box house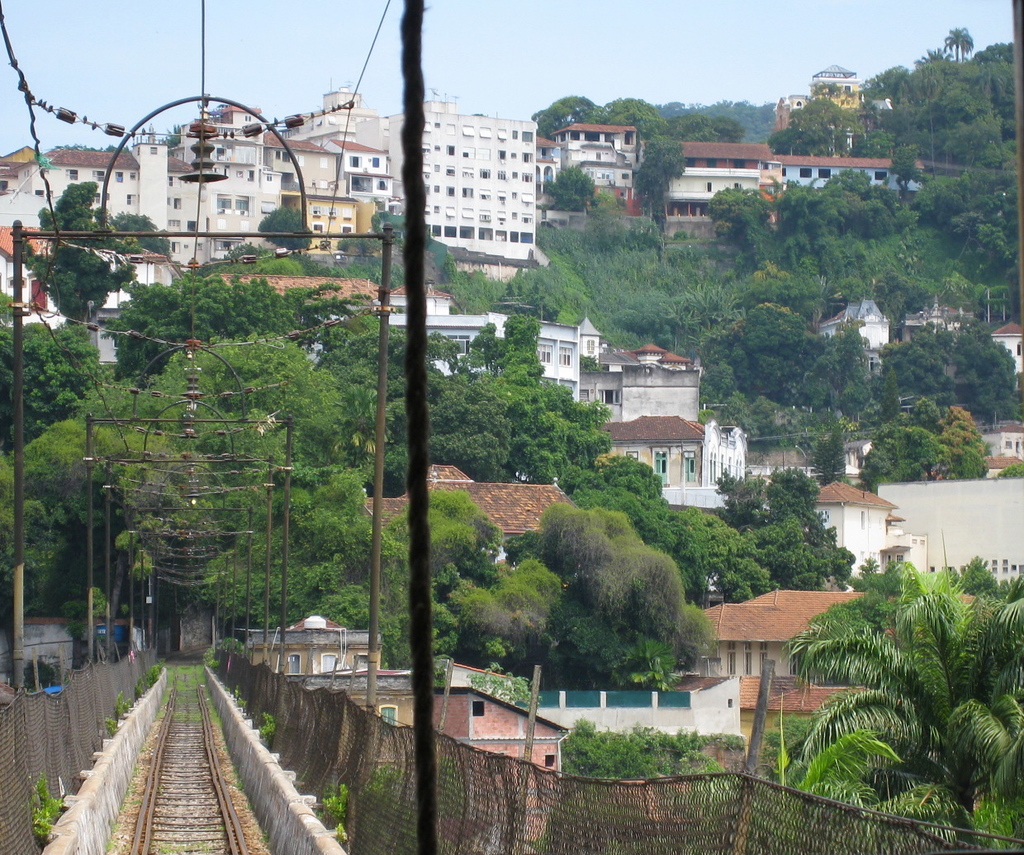
rect(339, 673, 547, 832)
